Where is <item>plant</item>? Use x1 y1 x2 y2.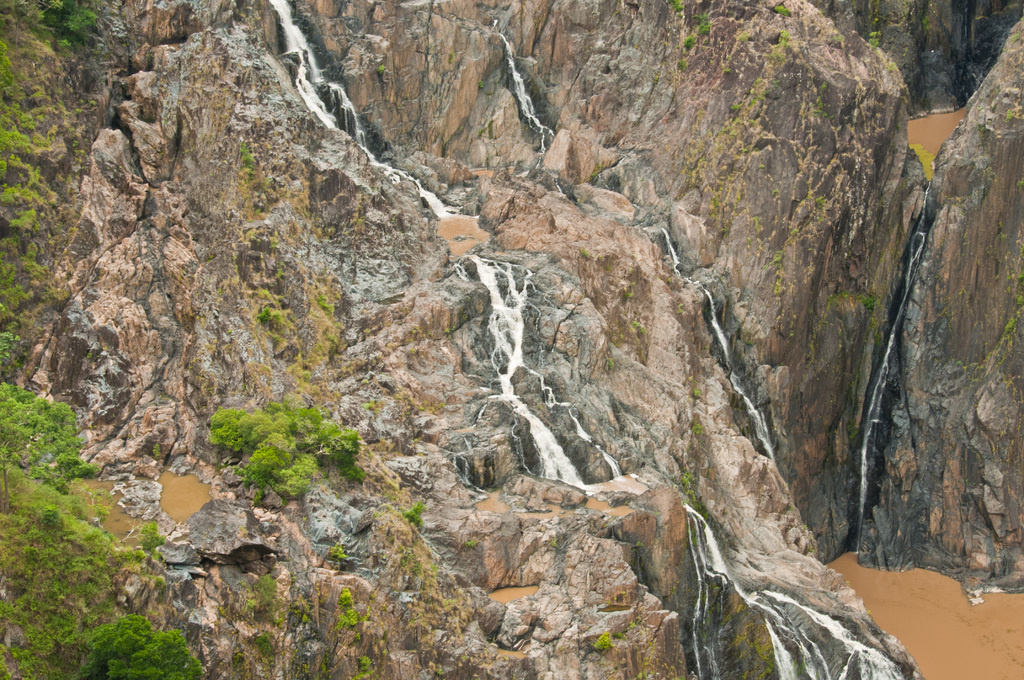
211 616 221 628.
